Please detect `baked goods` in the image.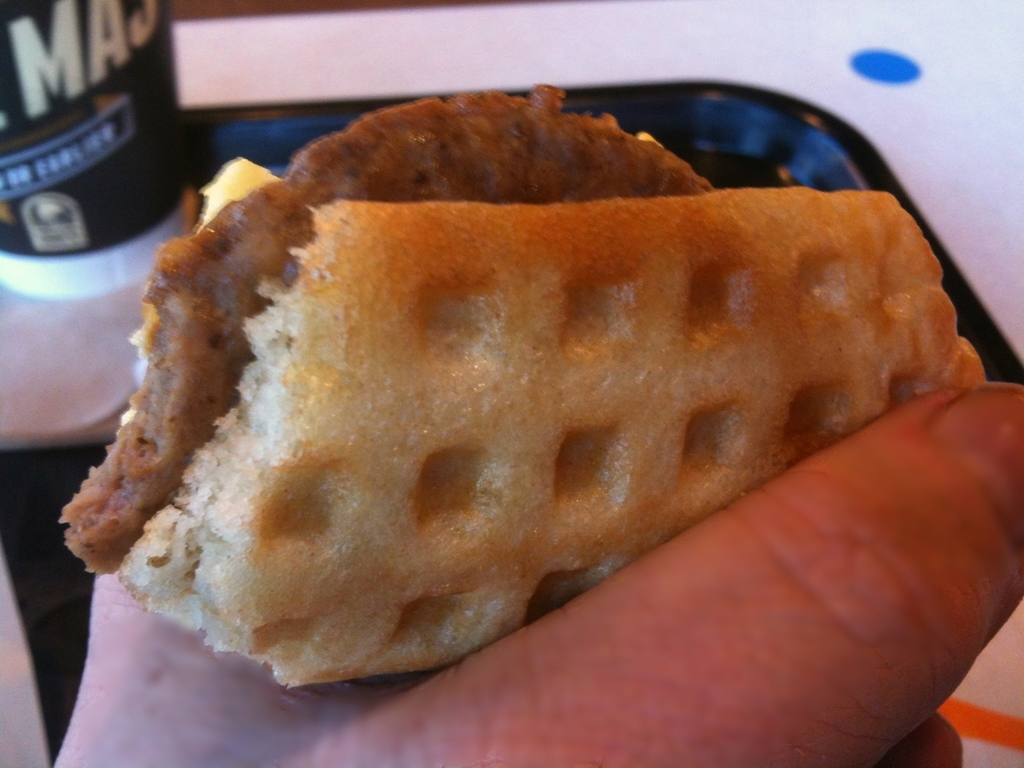
box=[55, 84, 987, 691].
